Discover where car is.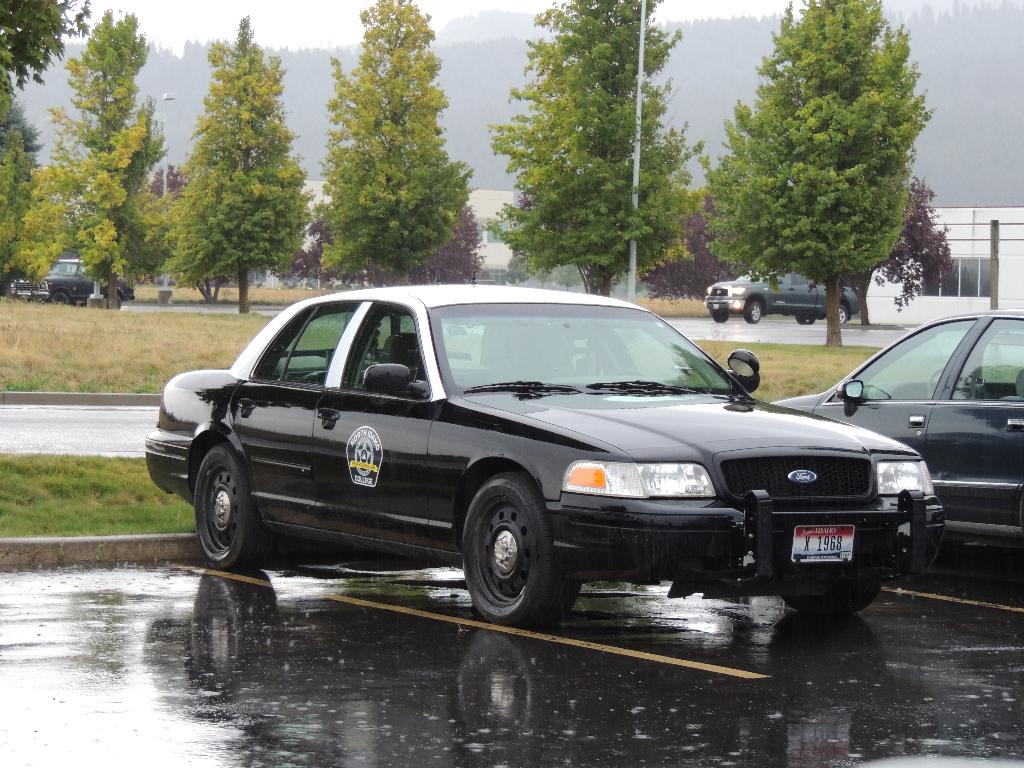
Discovered at select_region(141, 262, 949, 627).
